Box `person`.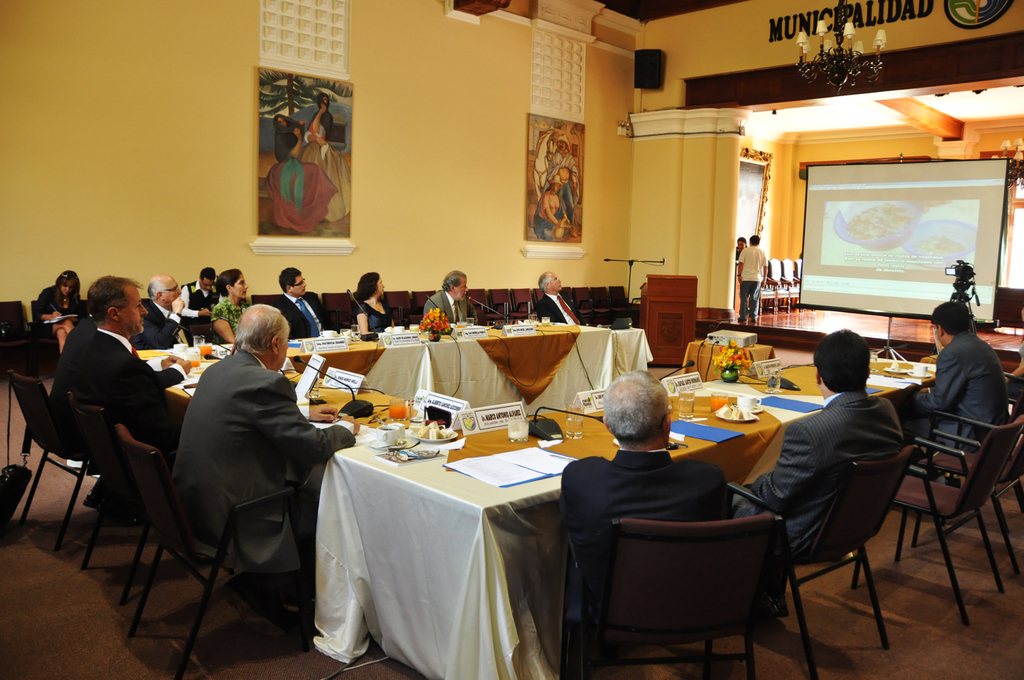
534, 272, 581, 328.
